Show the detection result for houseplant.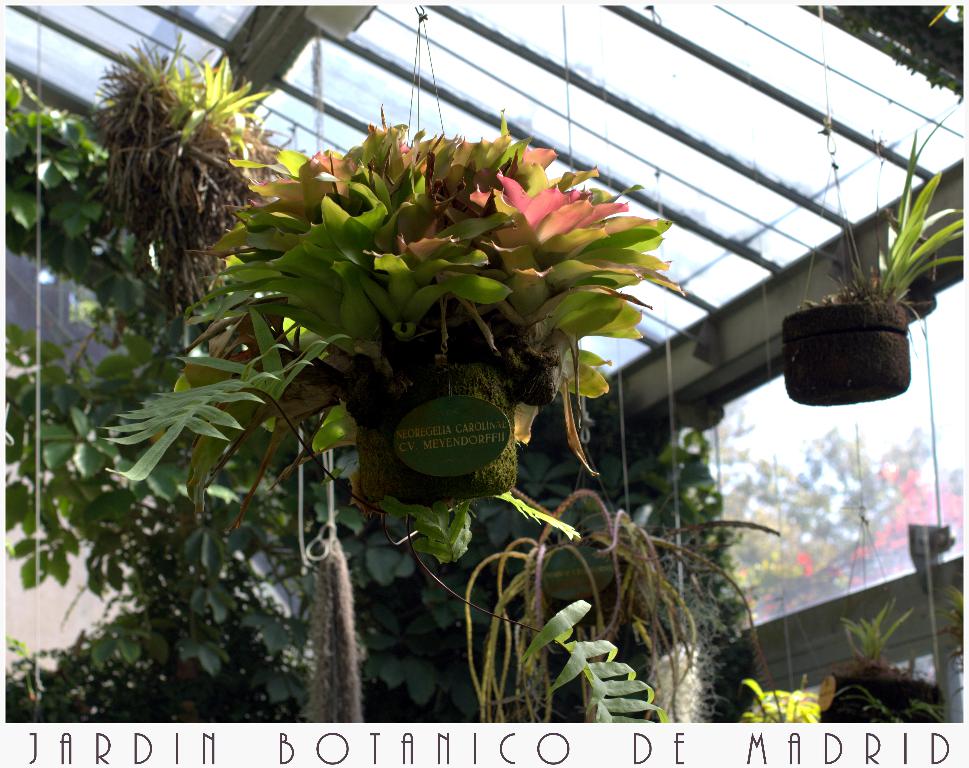
bbox(183, 105, 695, 505).
